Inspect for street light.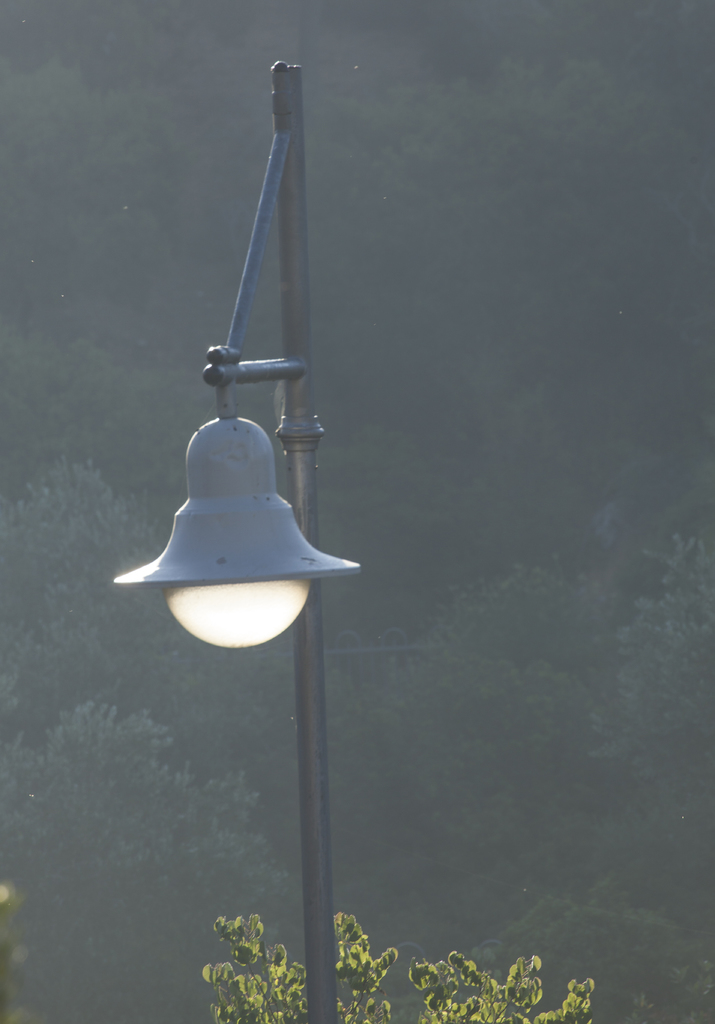
Inspection: (110,55,339,1023).
